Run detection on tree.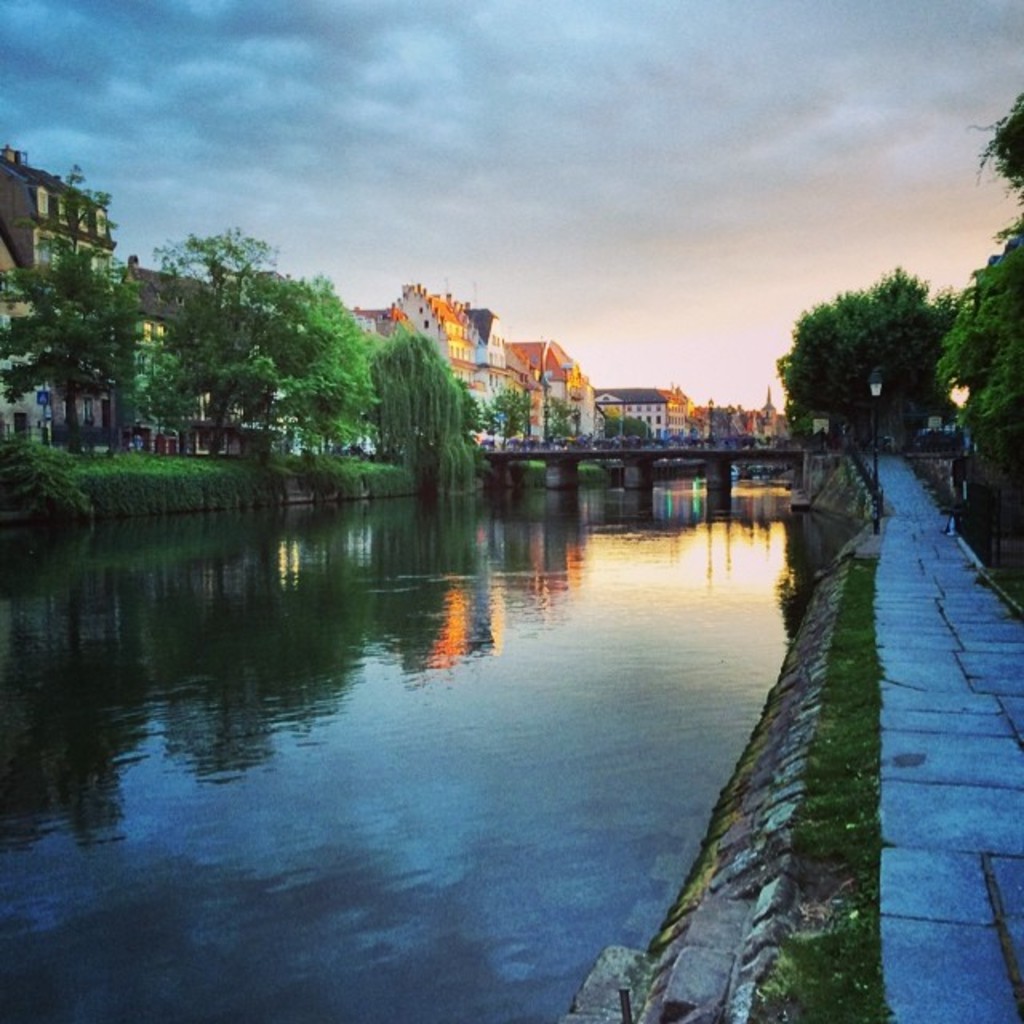
Result: crop(0, 160, 154, 459).
